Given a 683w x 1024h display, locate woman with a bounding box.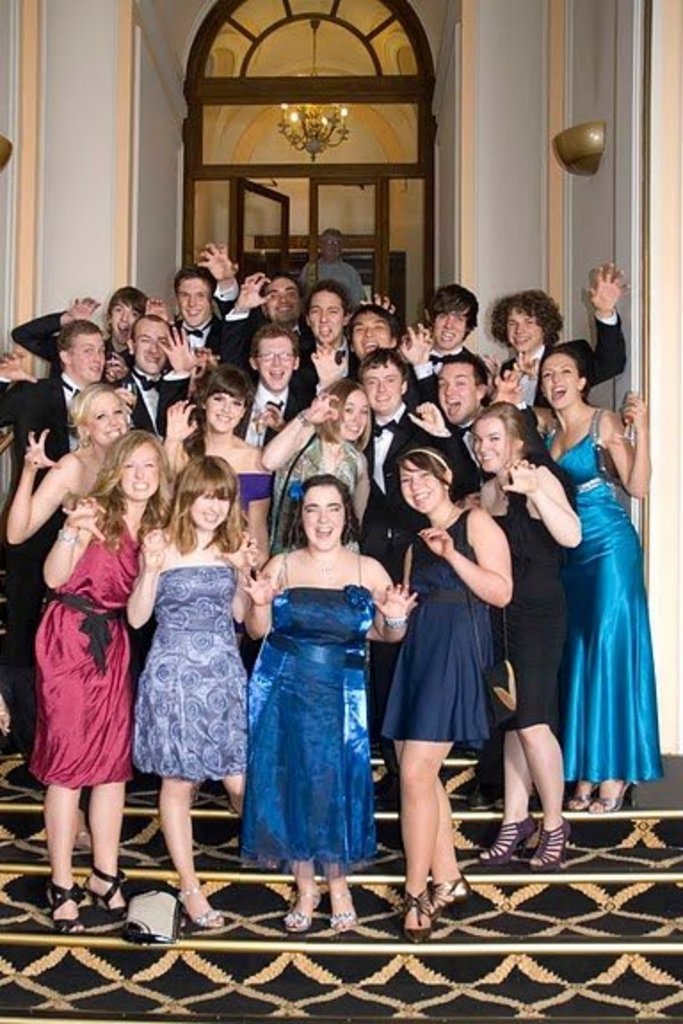
Located: (261, 377, 370, 555).
